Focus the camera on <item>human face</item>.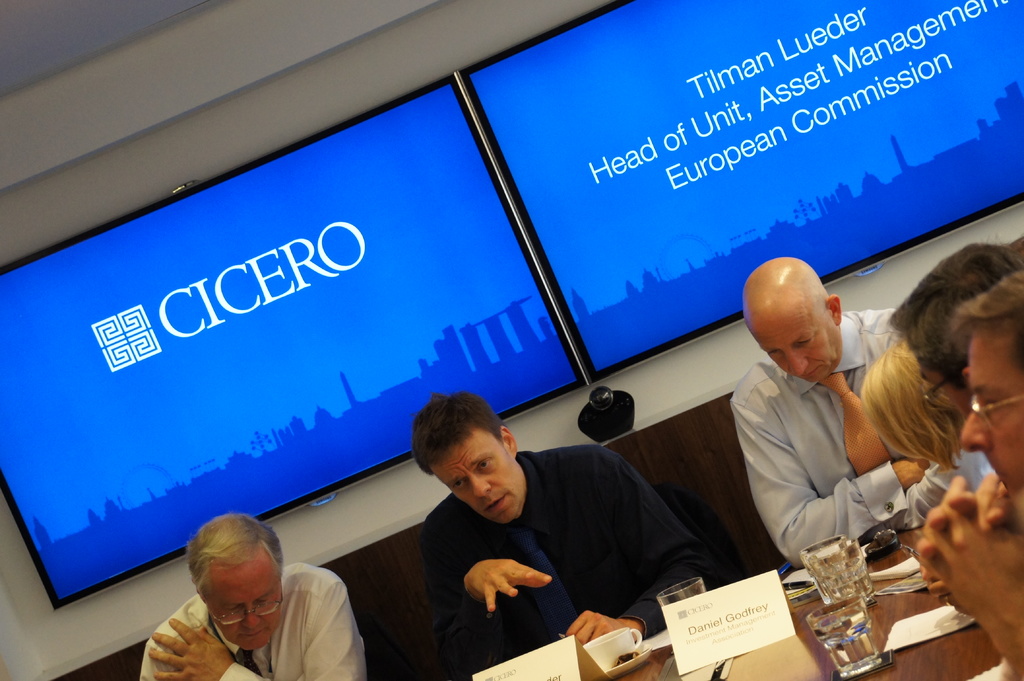
Focus region: (748,310,841,383).
